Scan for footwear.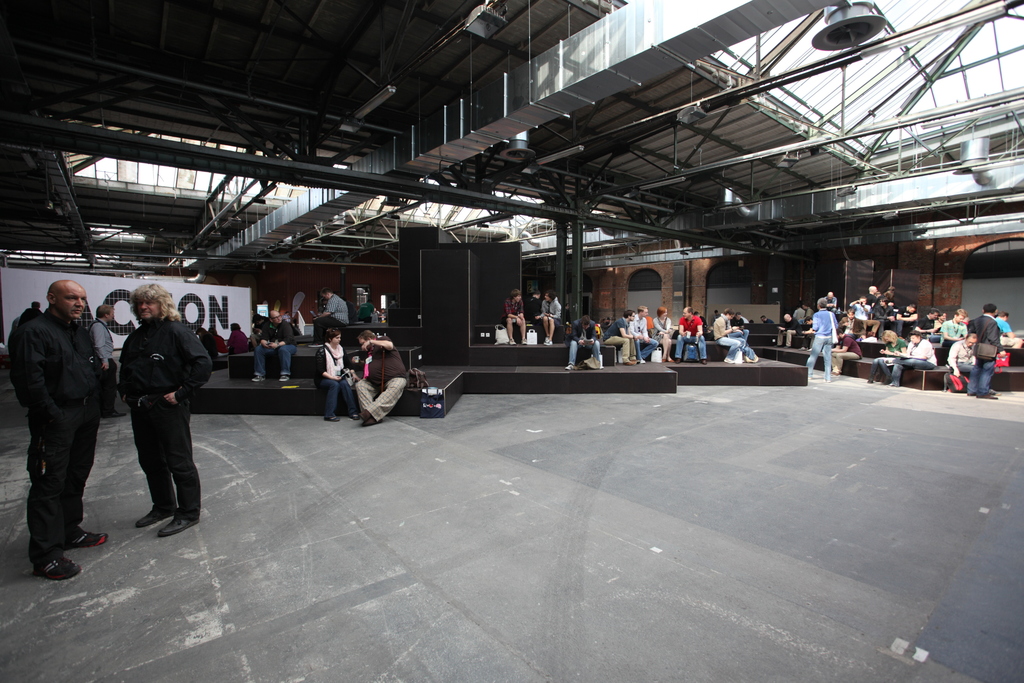
Scan result: 63,522,109,552.
